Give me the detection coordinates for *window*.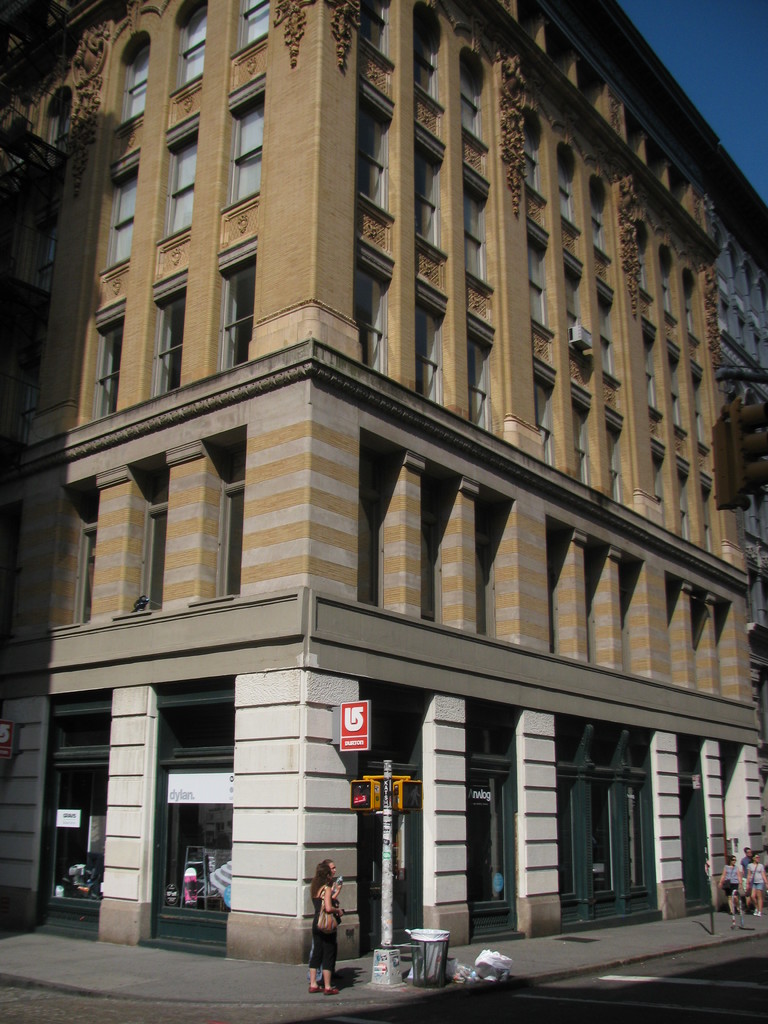
region(525, 119, 540, 186).
